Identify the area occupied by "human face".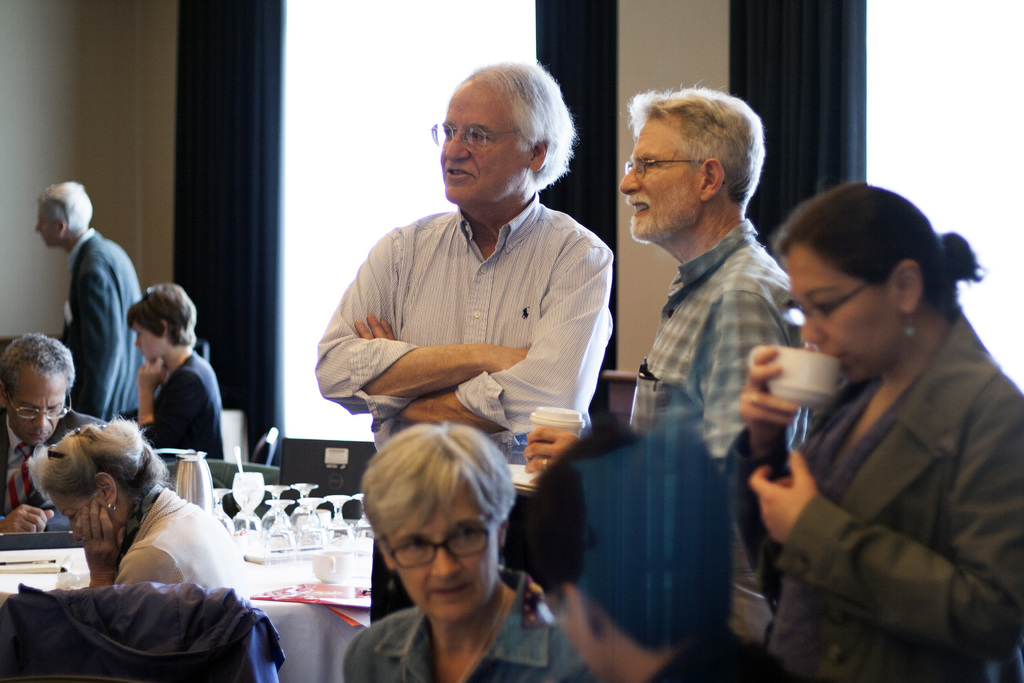
Area: [440,79,530,206].
